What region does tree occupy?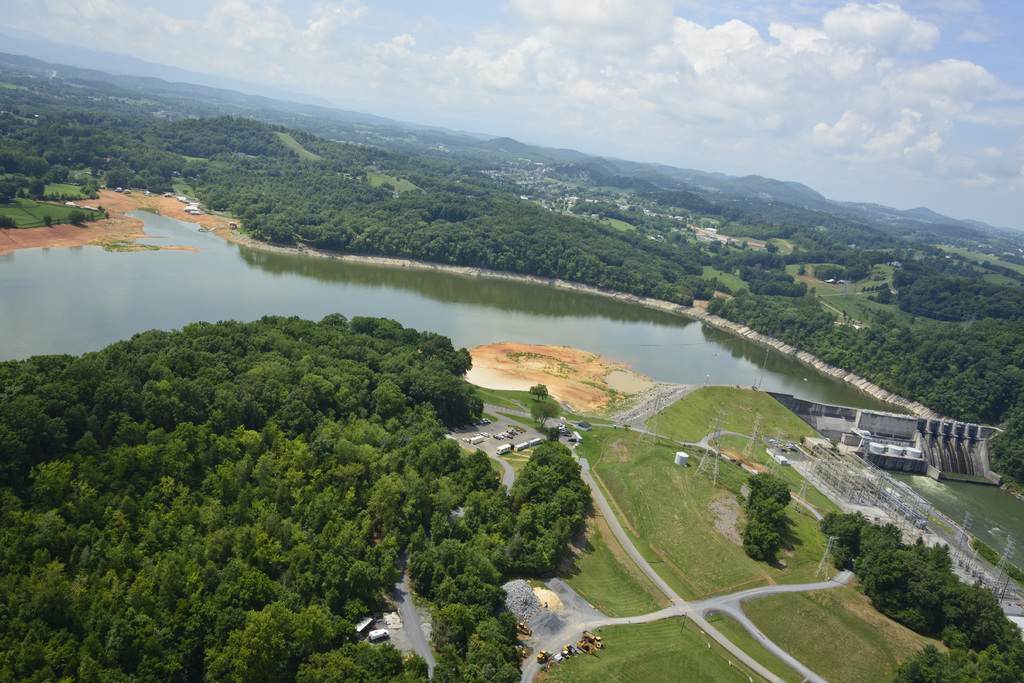
<region>893, 643, 1023, 682</region>.
